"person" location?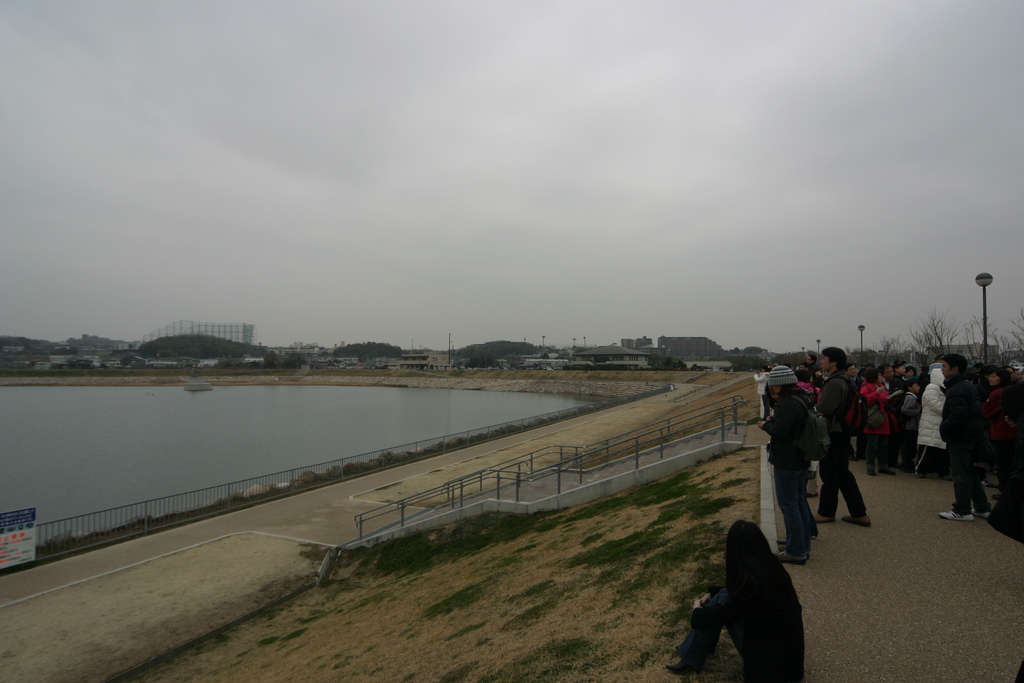
{"left": 1002, "top": 363, "right": 1023, "bottom": 541}
